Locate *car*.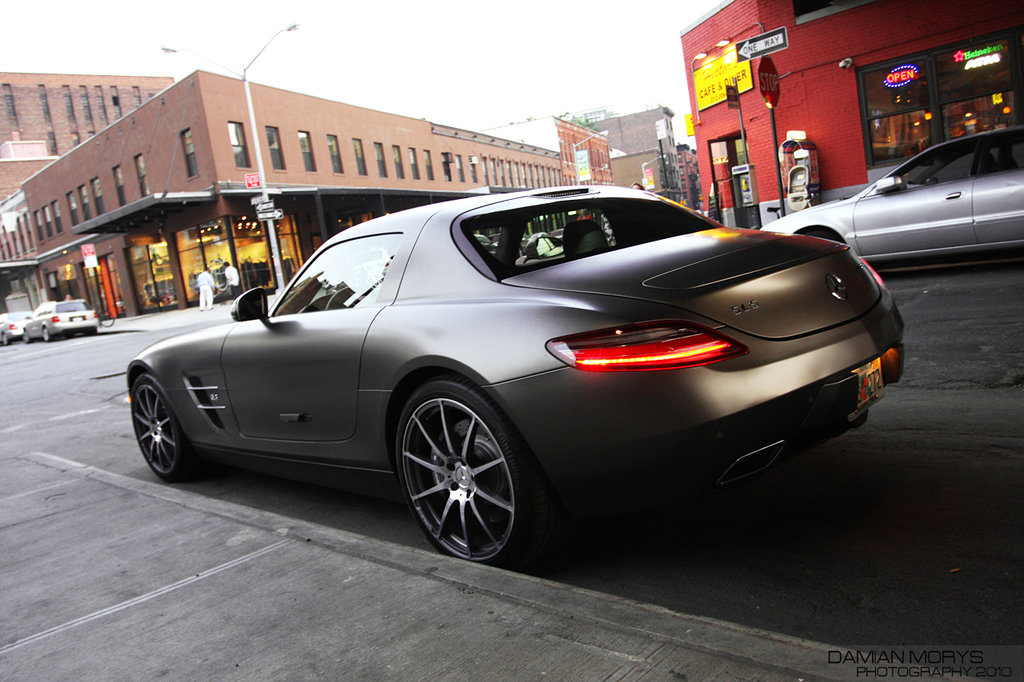
Bounding box: detection(0, 316, 30, 342).
